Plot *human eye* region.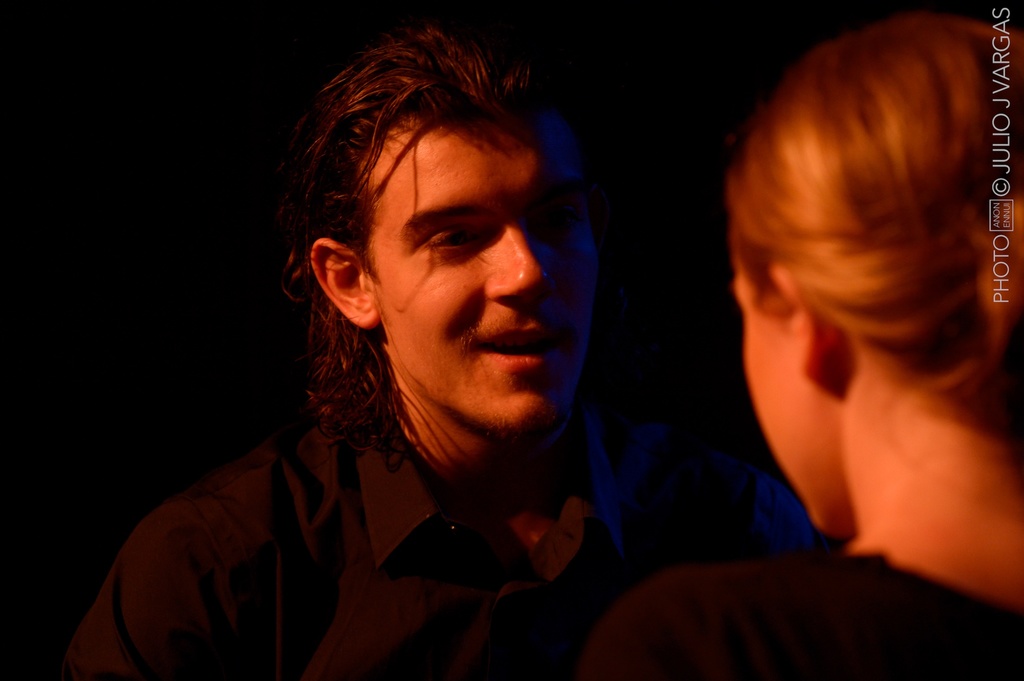
Plotted at (left=429, top=223, right=483, bottom=249).
